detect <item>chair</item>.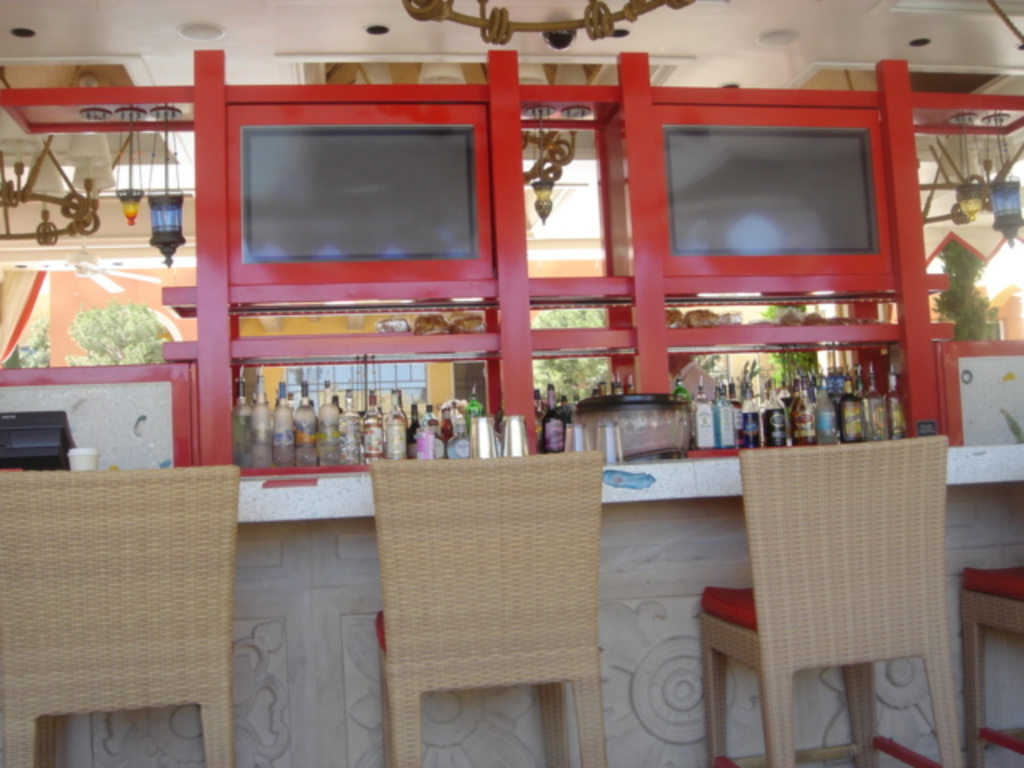
Detected at [694, 422, 960, 765].
